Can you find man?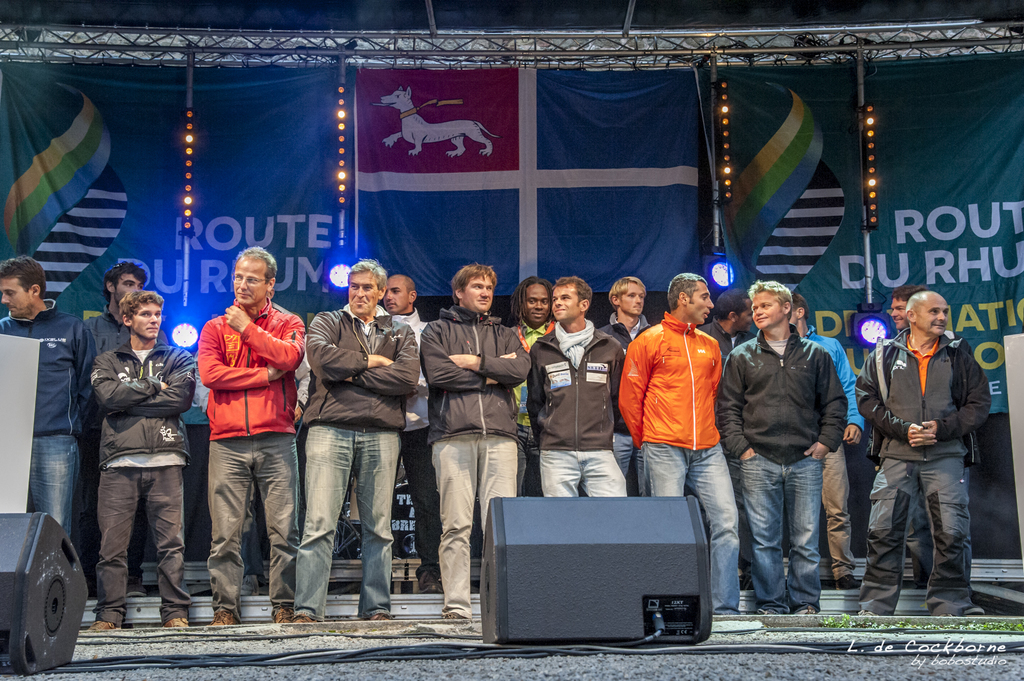
Yes, bounding box: 409:256:532:627.
